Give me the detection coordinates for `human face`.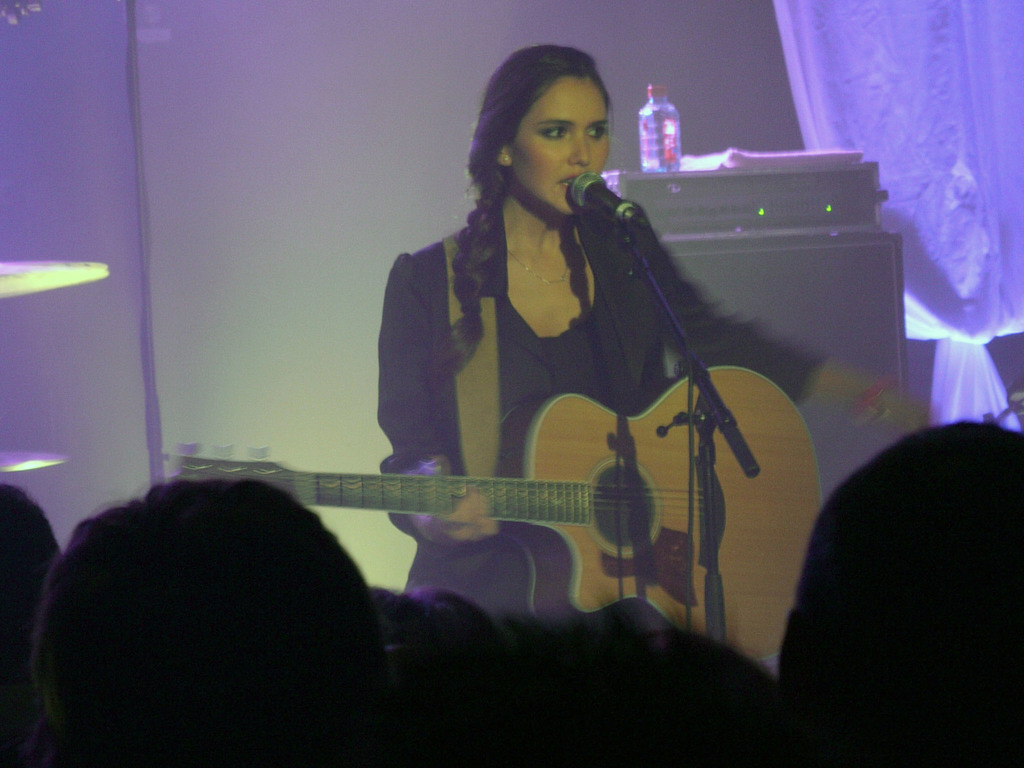
<box>507,72,610,216</box>.
